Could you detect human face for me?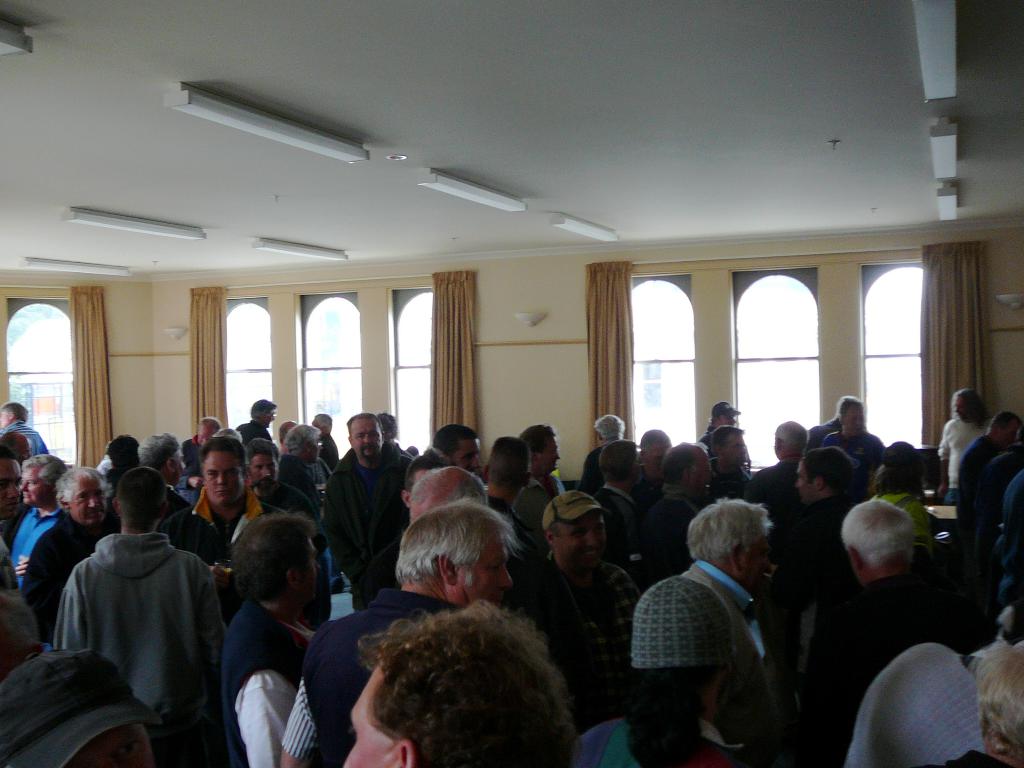
Detection result: bbox=[332, 668, 398, 767].
